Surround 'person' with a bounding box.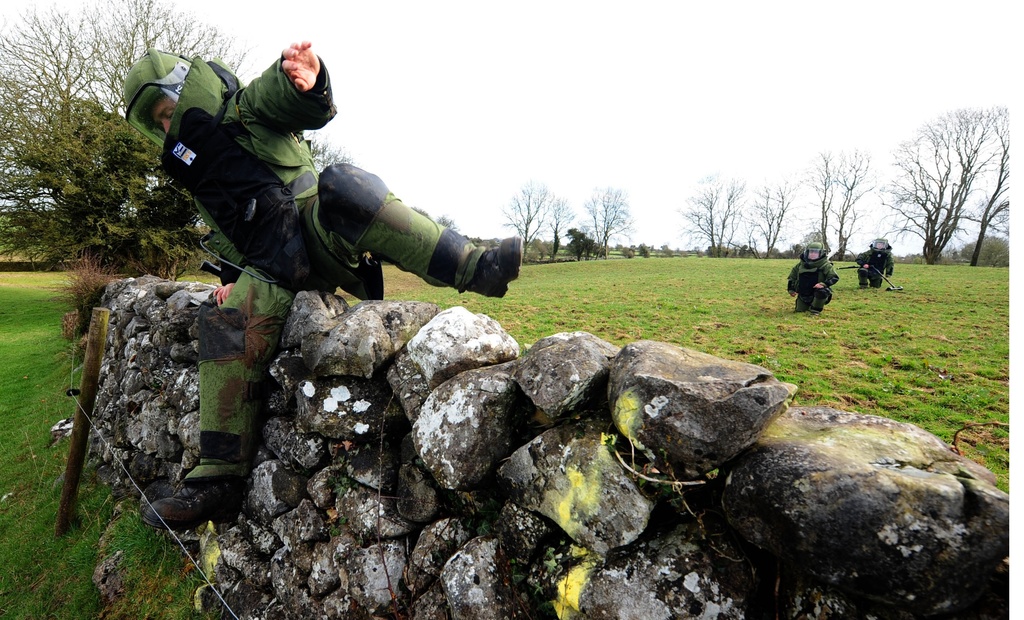
787, 232, 840, 313.
